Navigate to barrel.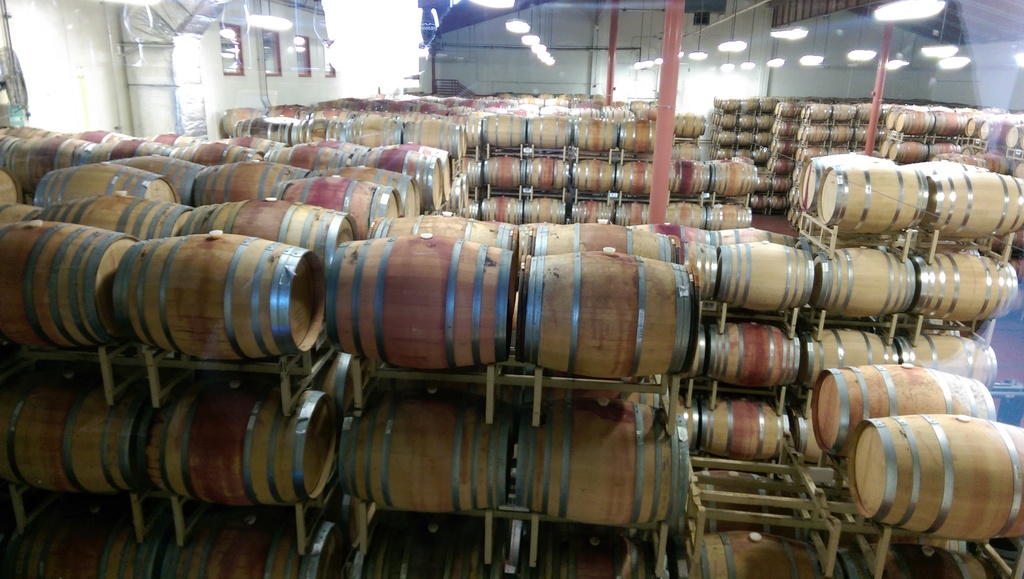
Navigation target: 354 509 547 578.
